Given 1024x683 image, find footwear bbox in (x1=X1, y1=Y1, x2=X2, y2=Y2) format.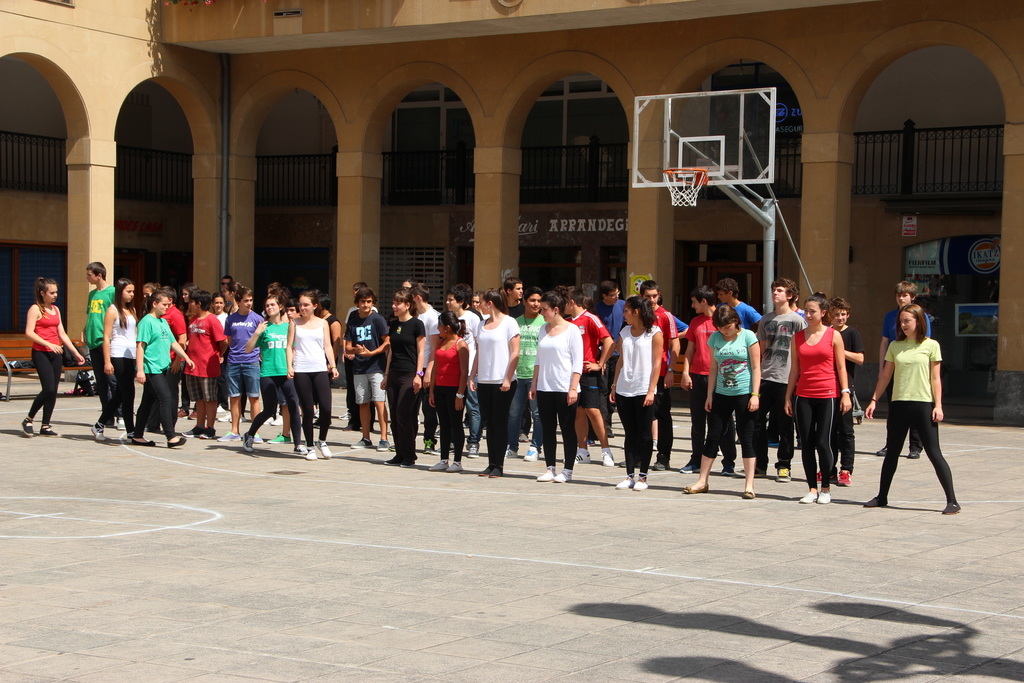
(x1=387, y1=443, x2=396, y2=452).
